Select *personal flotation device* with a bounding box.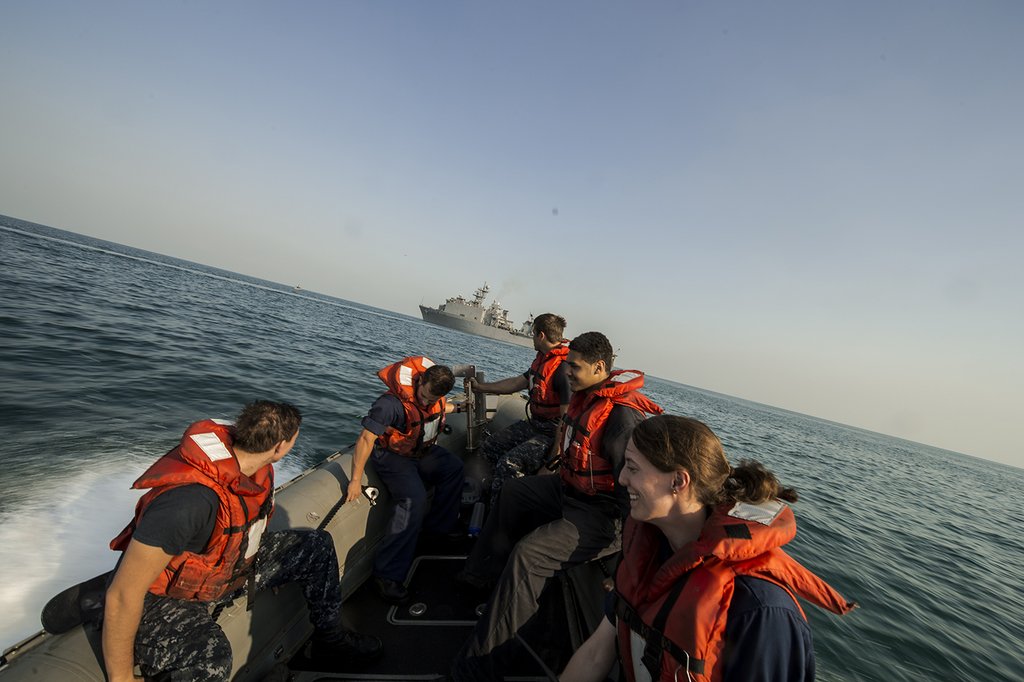
region(609, 496, 860, 681).
